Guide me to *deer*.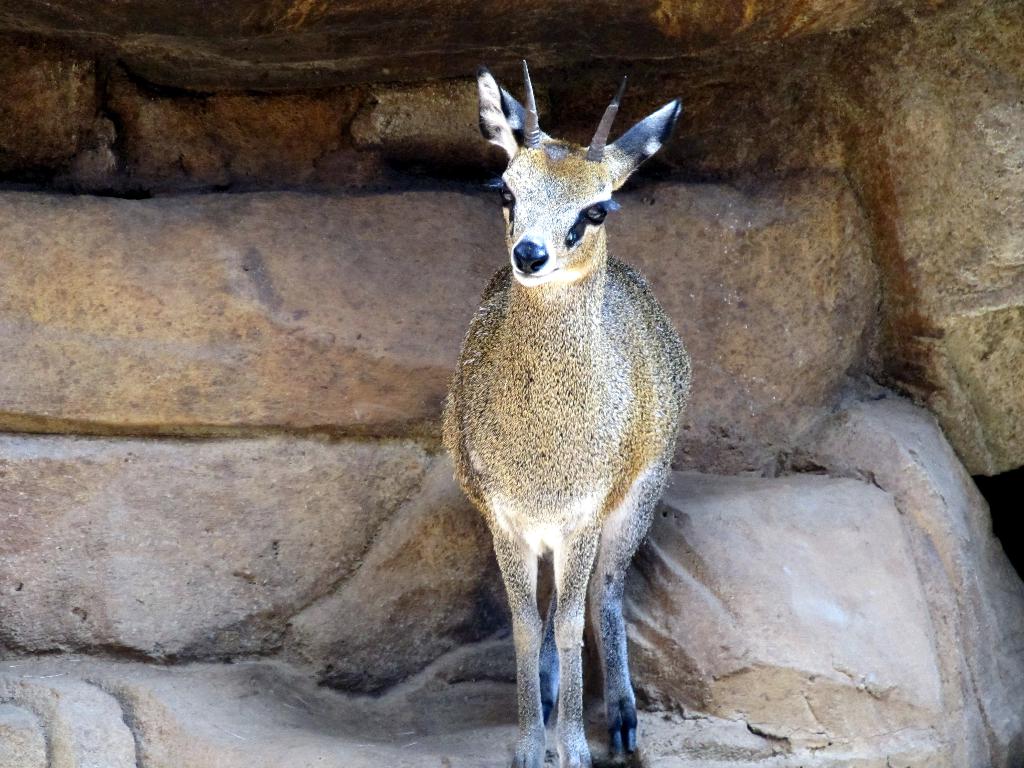
Guidance: crop(441, 53, 698, 767).
